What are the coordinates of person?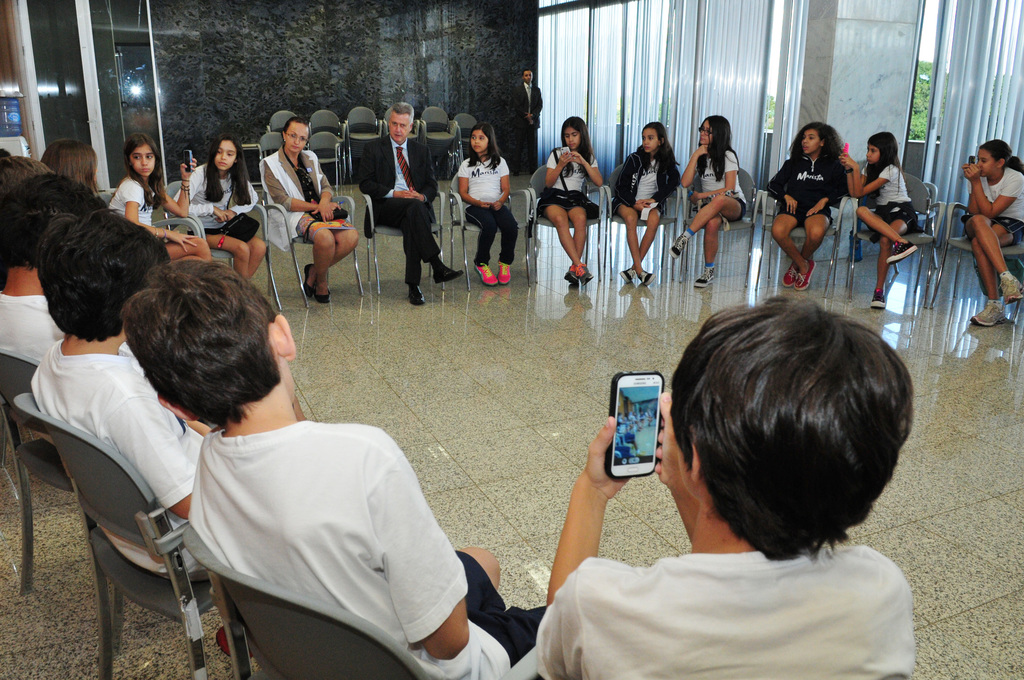
detection(175, 139, 270, 279).
